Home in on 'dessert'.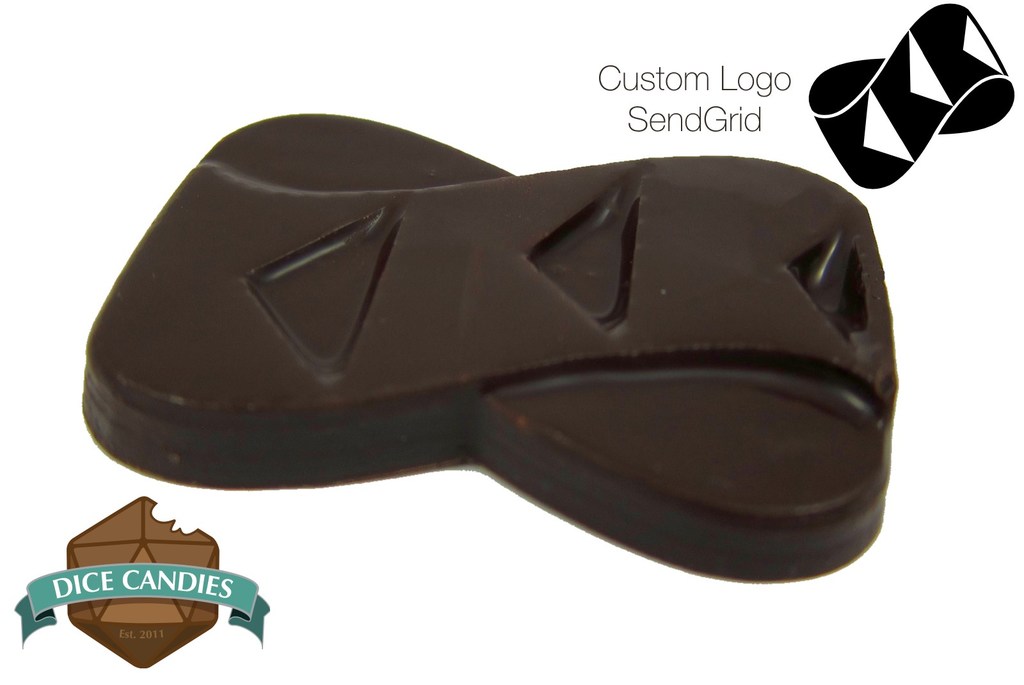
Homed in at bbox=(81, 114, 899, 581).
